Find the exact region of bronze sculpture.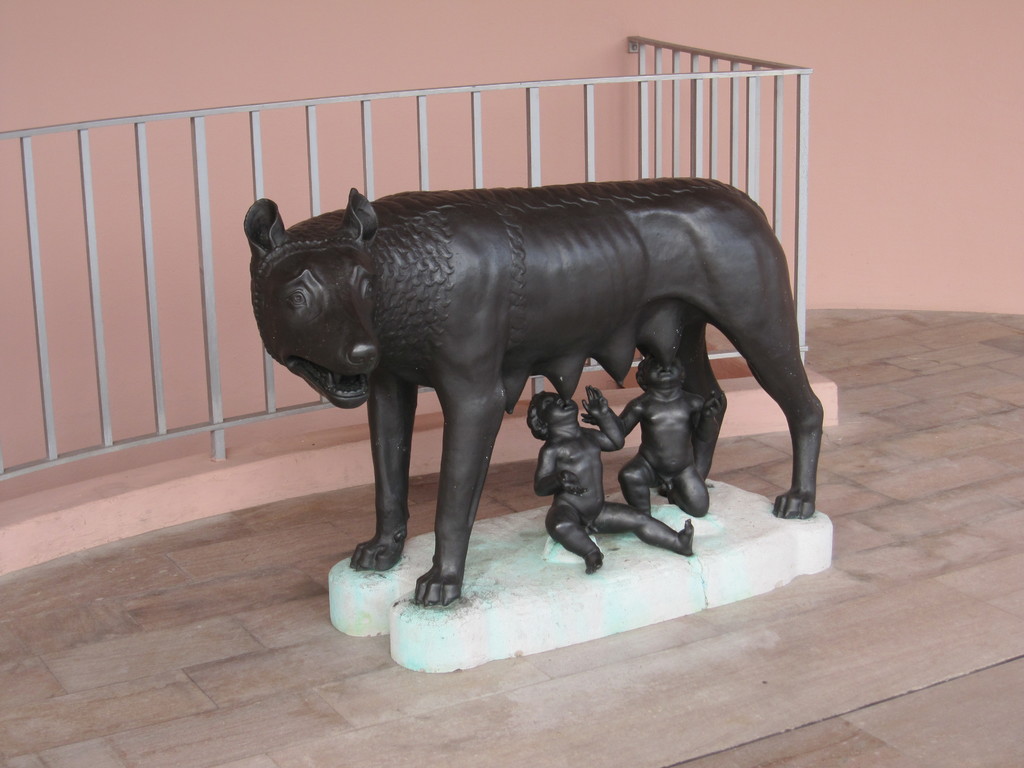
Exact region: bbox=[263, 152, 822, 631].
